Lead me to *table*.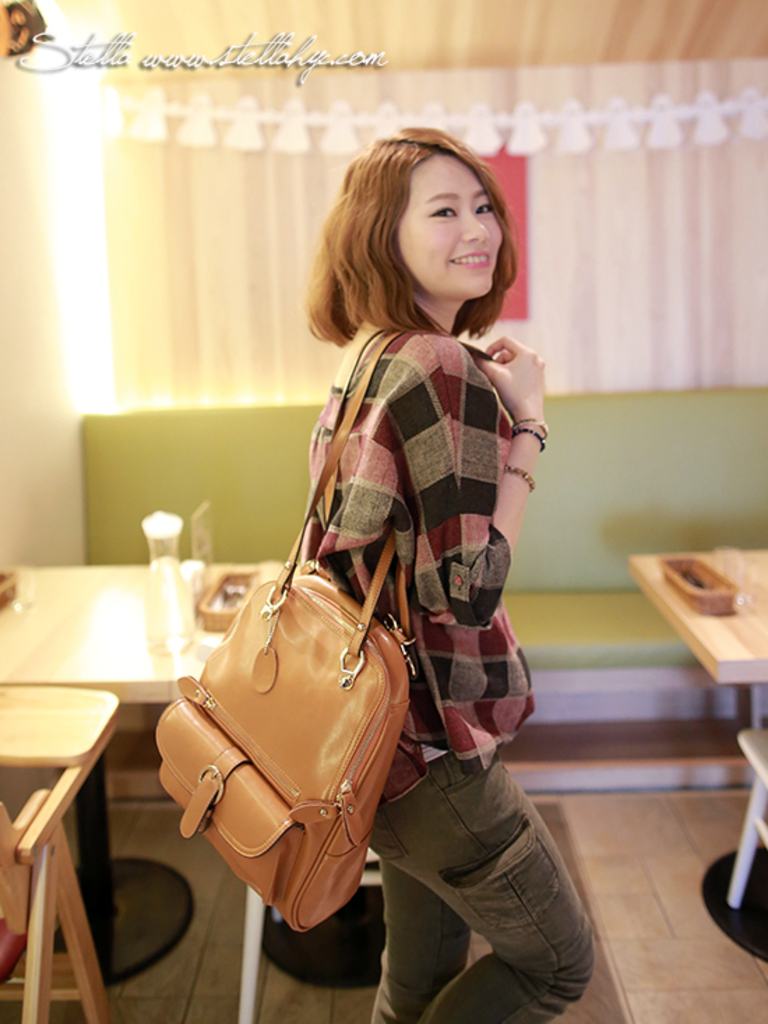
Lead to (624,556,767,911).
